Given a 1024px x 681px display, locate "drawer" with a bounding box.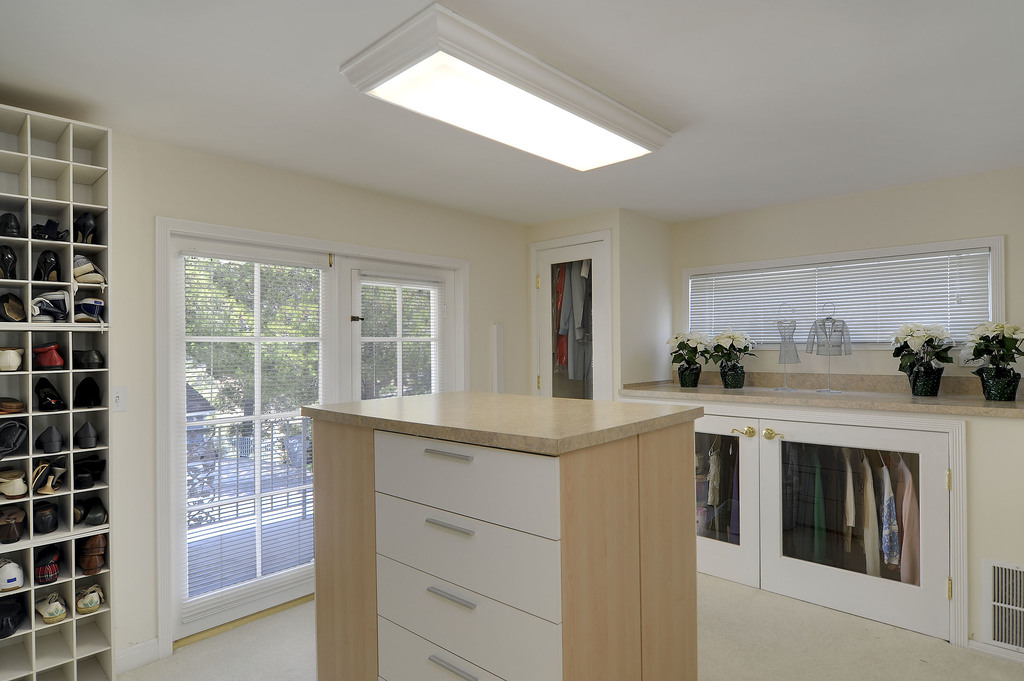
Located: x1=369, y1=549, x2=562, y2=680.
